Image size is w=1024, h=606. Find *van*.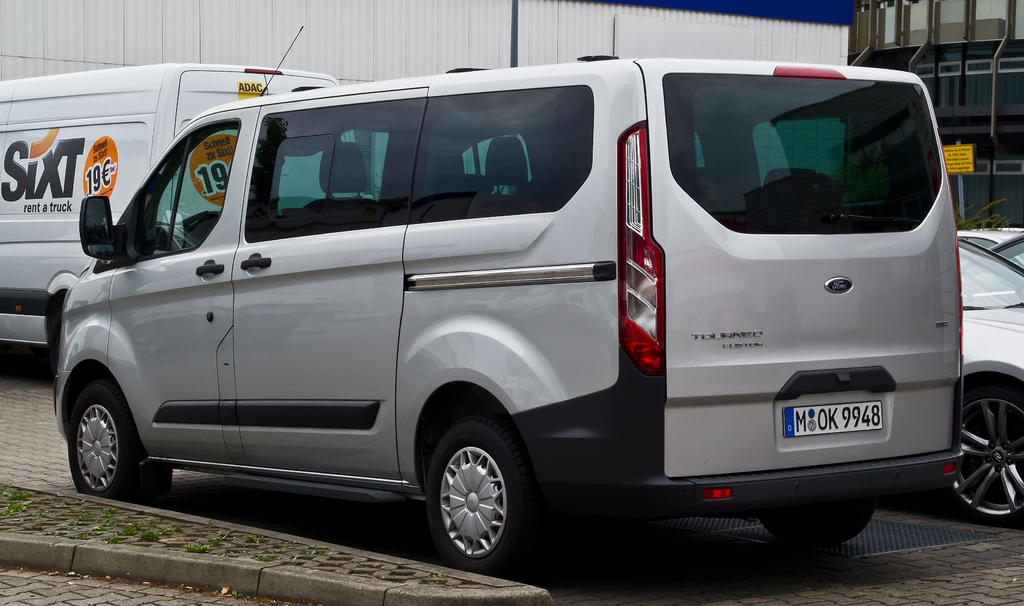
left=53, top=25, right=964, bottom=577.
